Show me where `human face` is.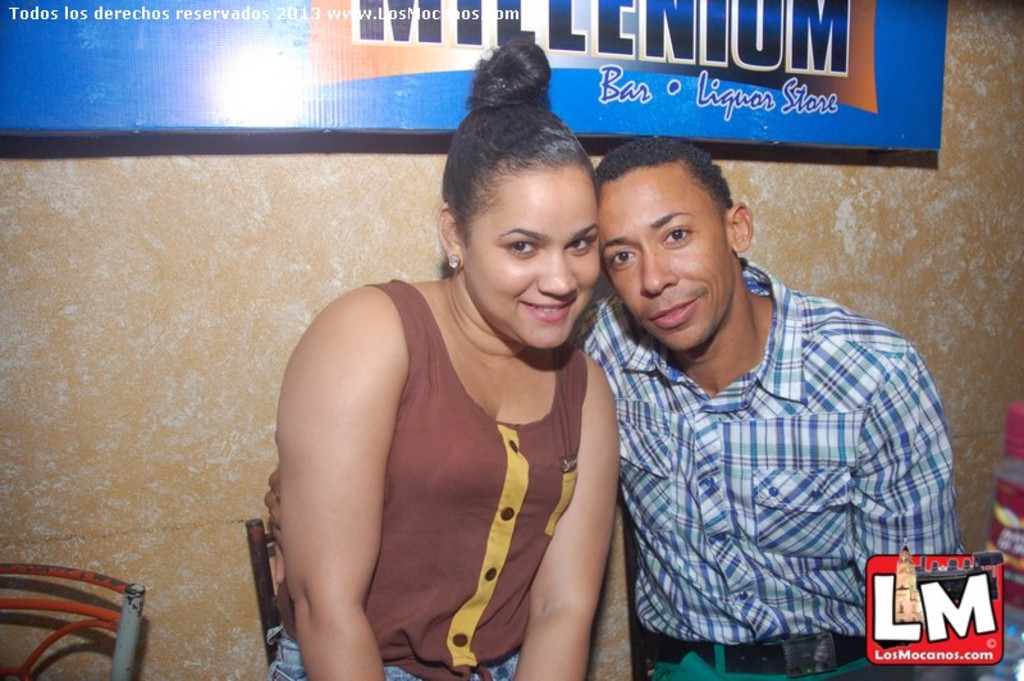
`human face` is at <bbox>463, 168, 600, 348</bbox>.
